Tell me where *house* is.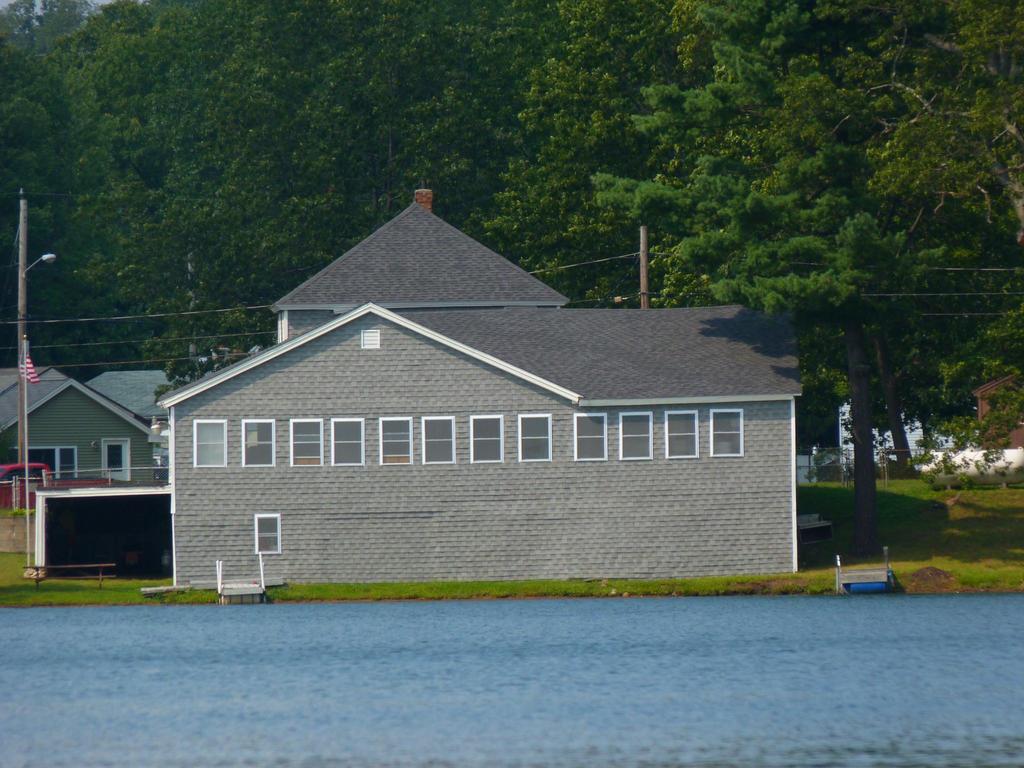
*house* is at box=[0, 362, 168, 509].
